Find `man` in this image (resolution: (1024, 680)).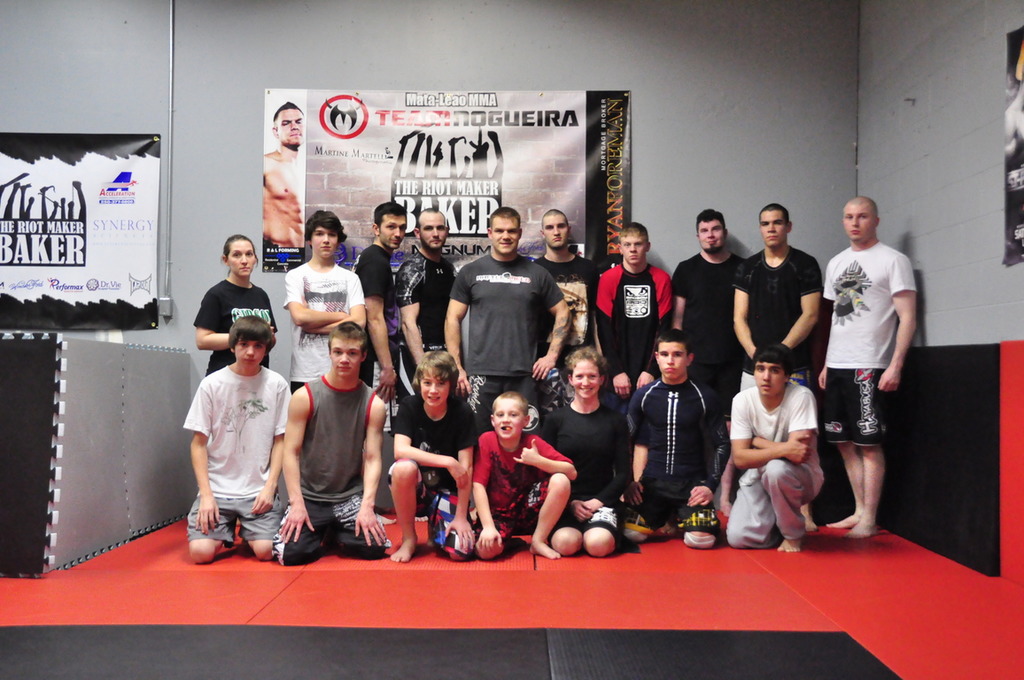
392 194 469 382.
